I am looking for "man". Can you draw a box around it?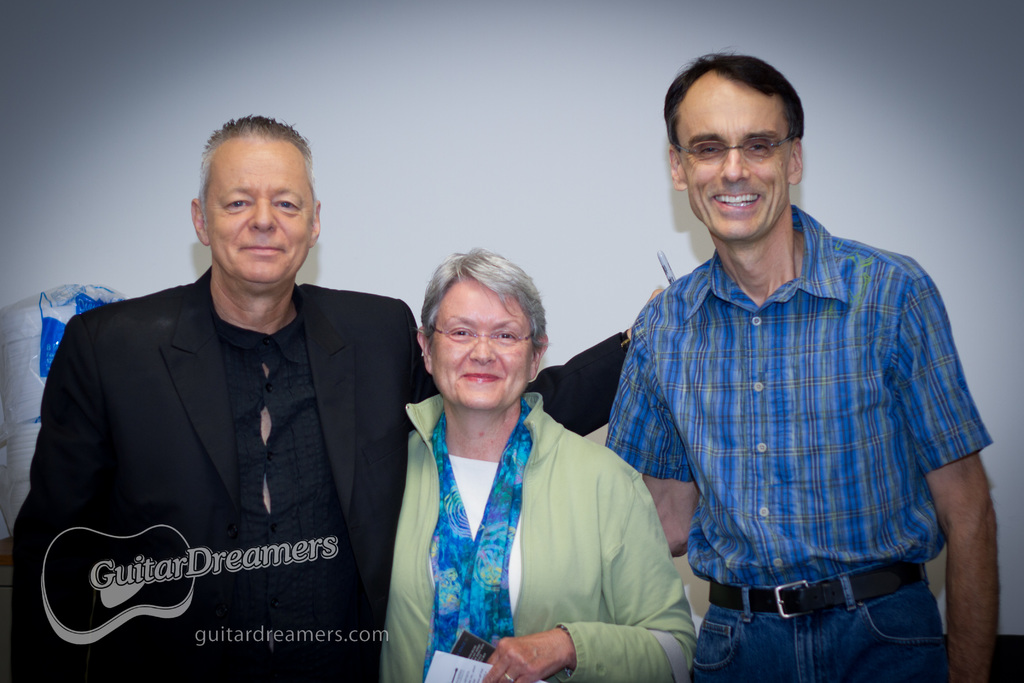
Sure, the bounding box is <region>8, 114, 666, 682</region>.
